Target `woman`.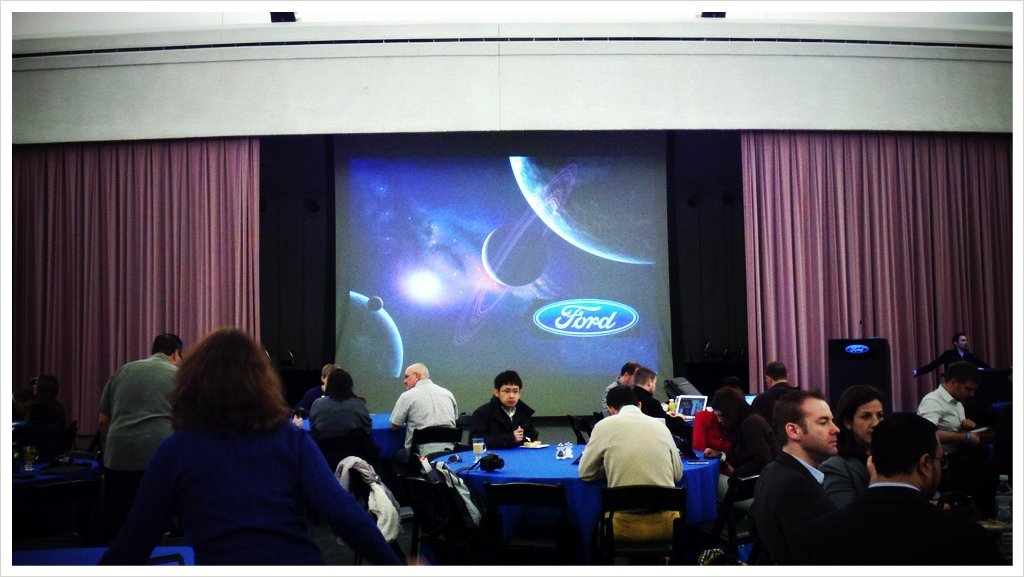
Target region: 705 384 779 513.
